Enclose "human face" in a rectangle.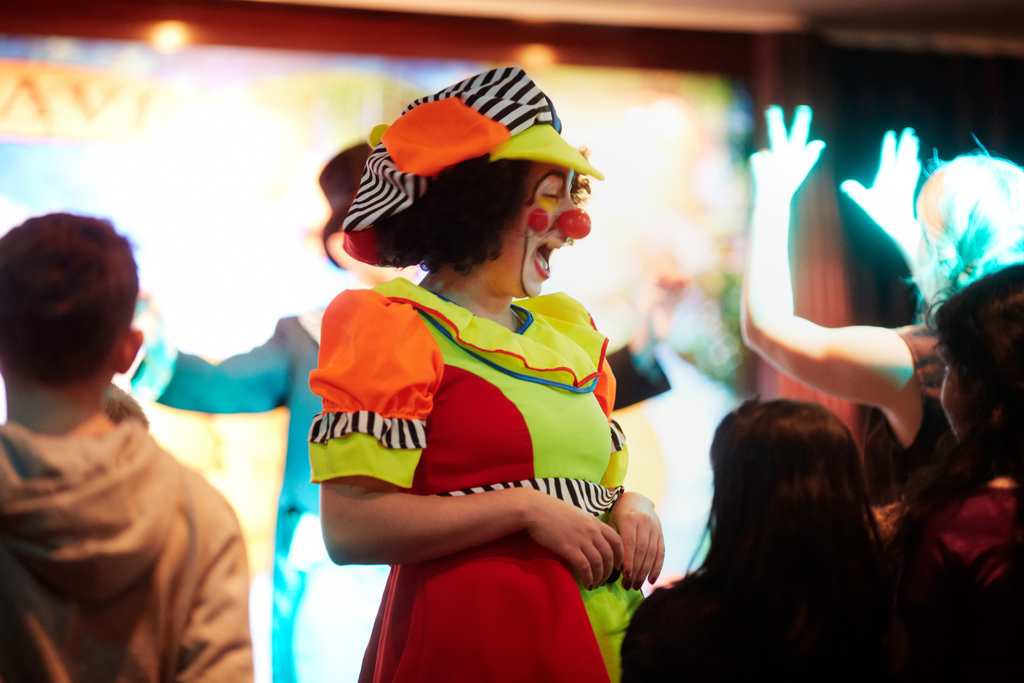
bbox(934, 345, 963, 442).
